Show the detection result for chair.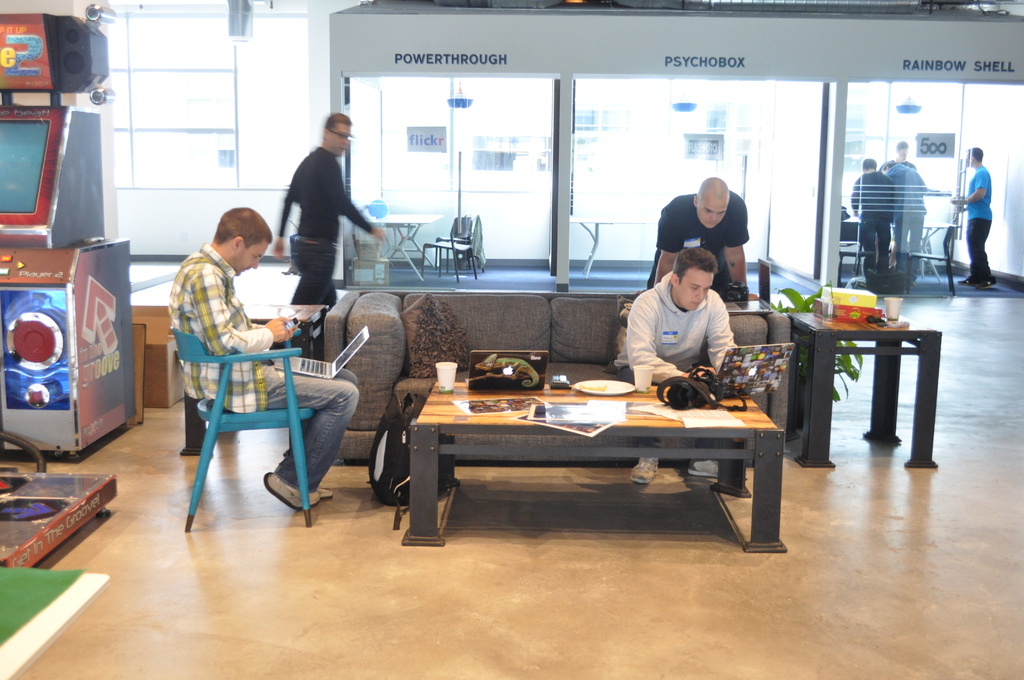
[170,328,309,526].
